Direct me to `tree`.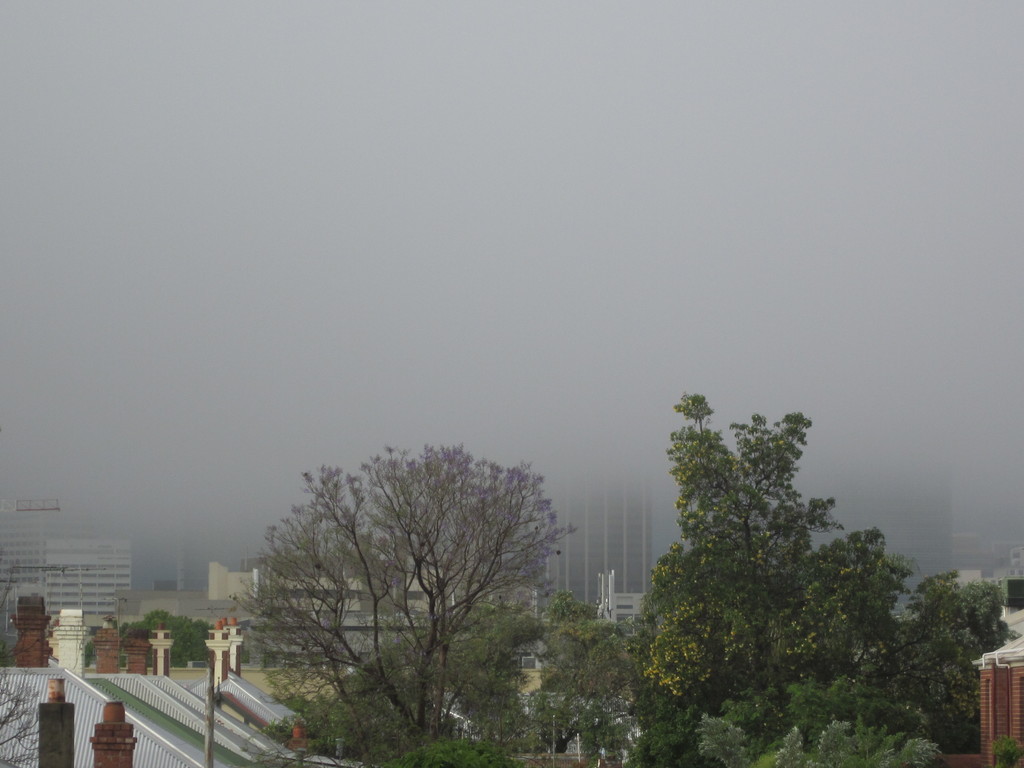
Direction: [695, 460, 940, 763].
